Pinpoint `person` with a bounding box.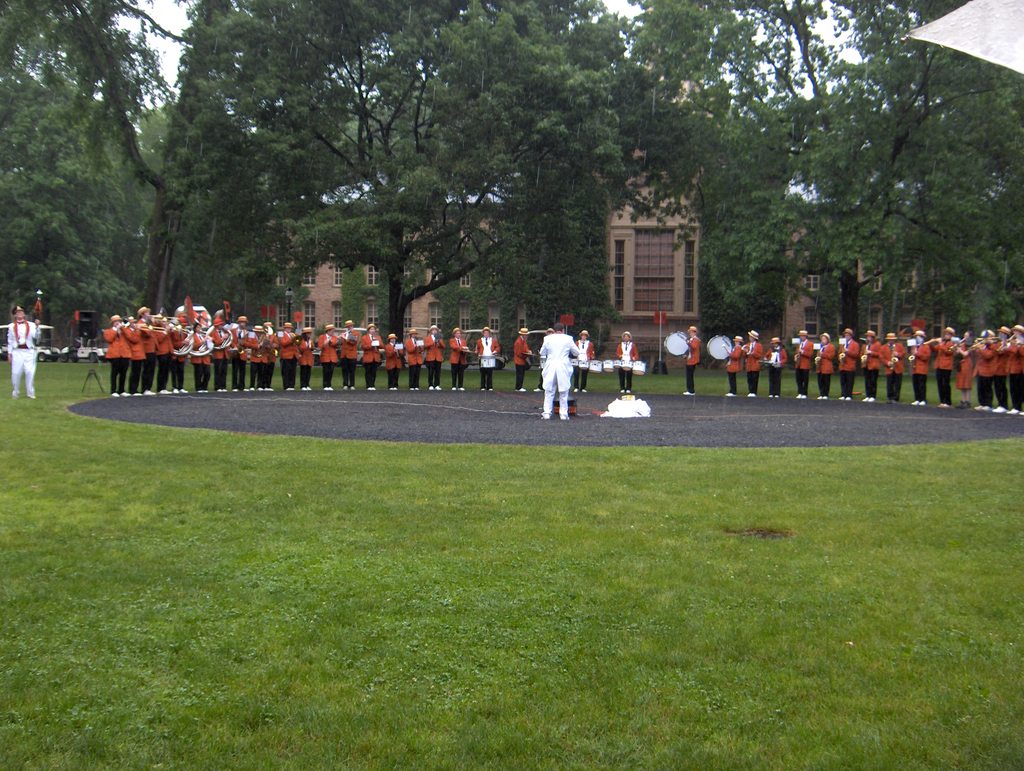
rect(474, 327, 502, 391).
